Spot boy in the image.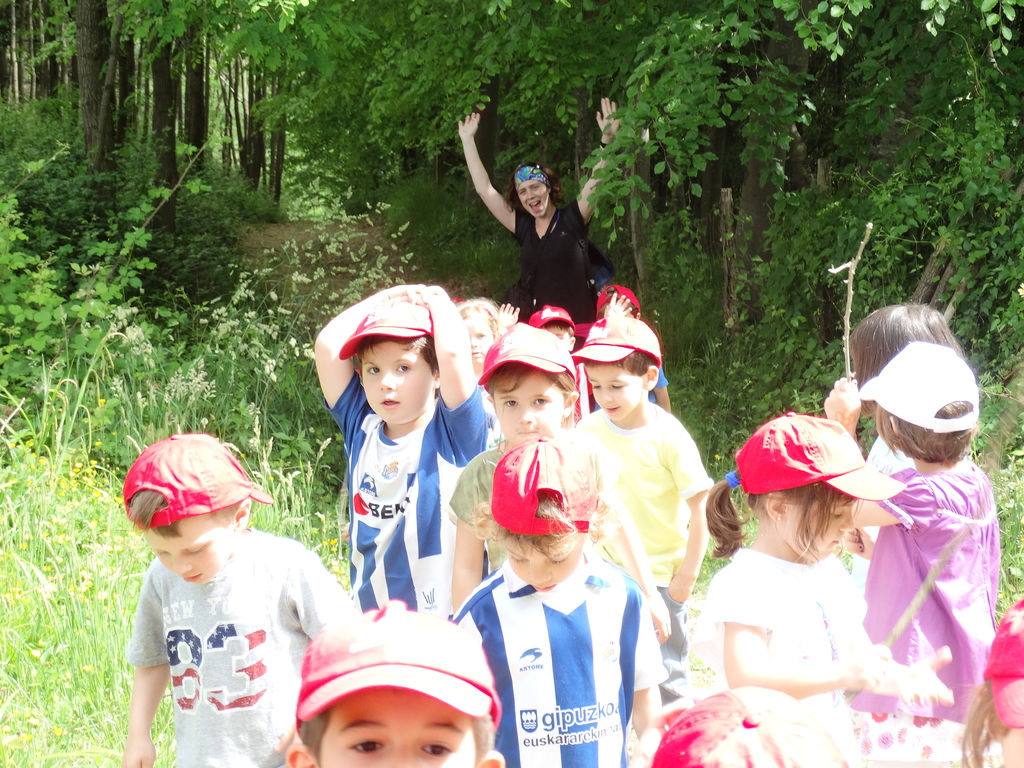
boy found at (568, 316, 711, 700).
